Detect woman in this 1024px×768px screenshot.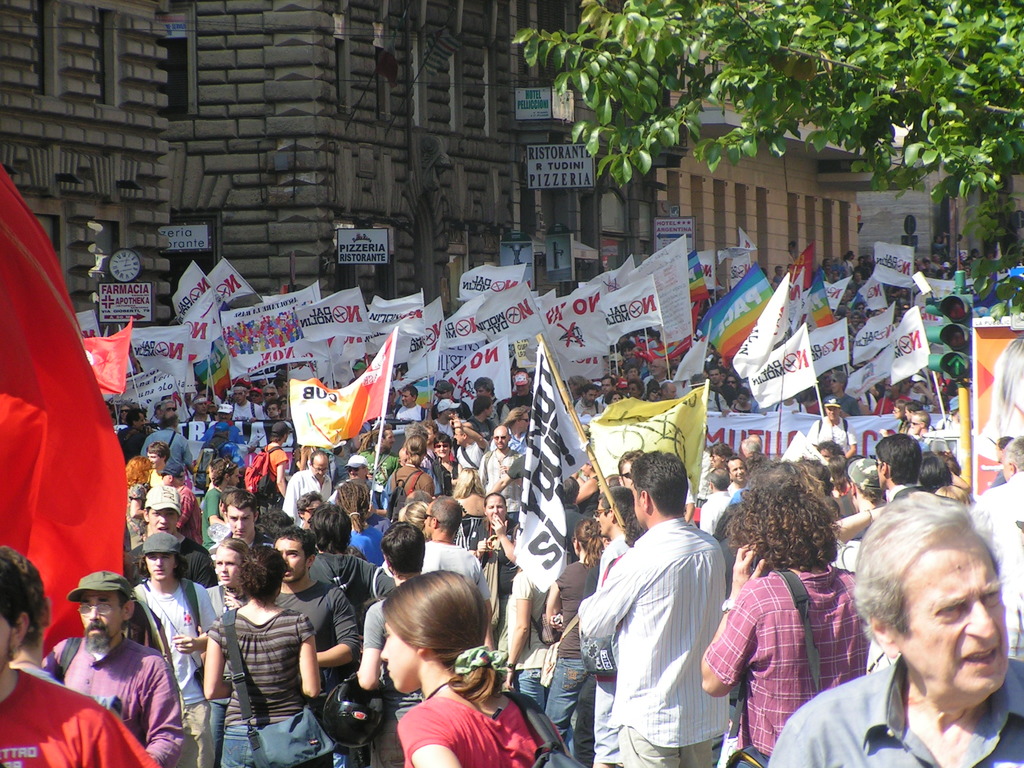
Detection: BBox(400, 501, 431, 543).
